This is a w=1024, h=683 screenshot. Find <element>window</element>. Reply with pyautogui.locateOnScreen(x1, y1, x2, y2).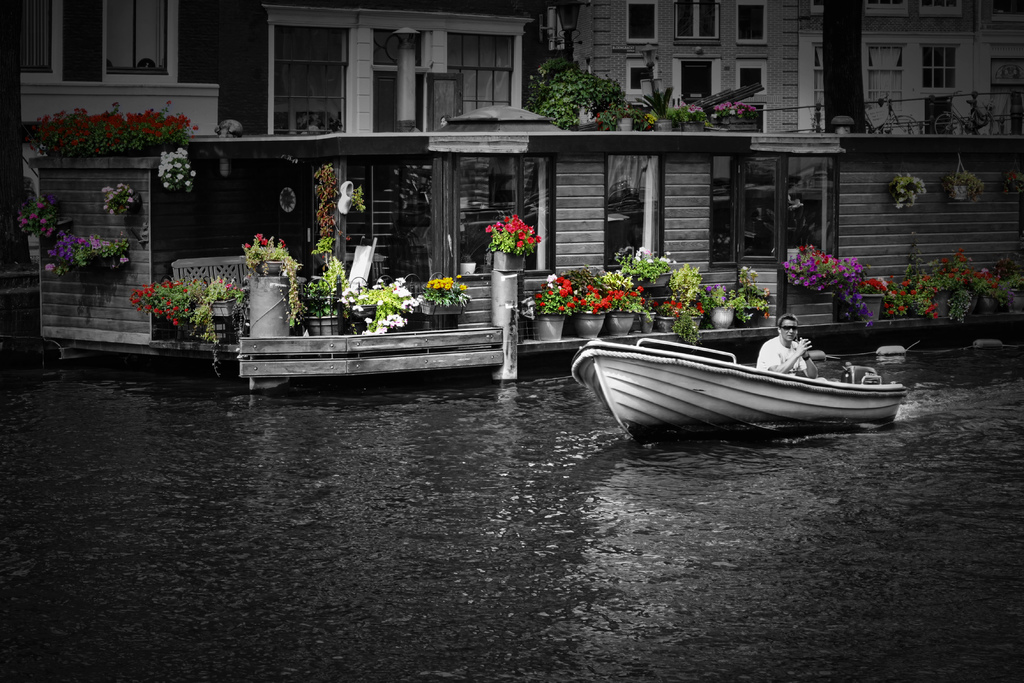
pyautogui.locateOnScreen(918, 43, 955, 93).
